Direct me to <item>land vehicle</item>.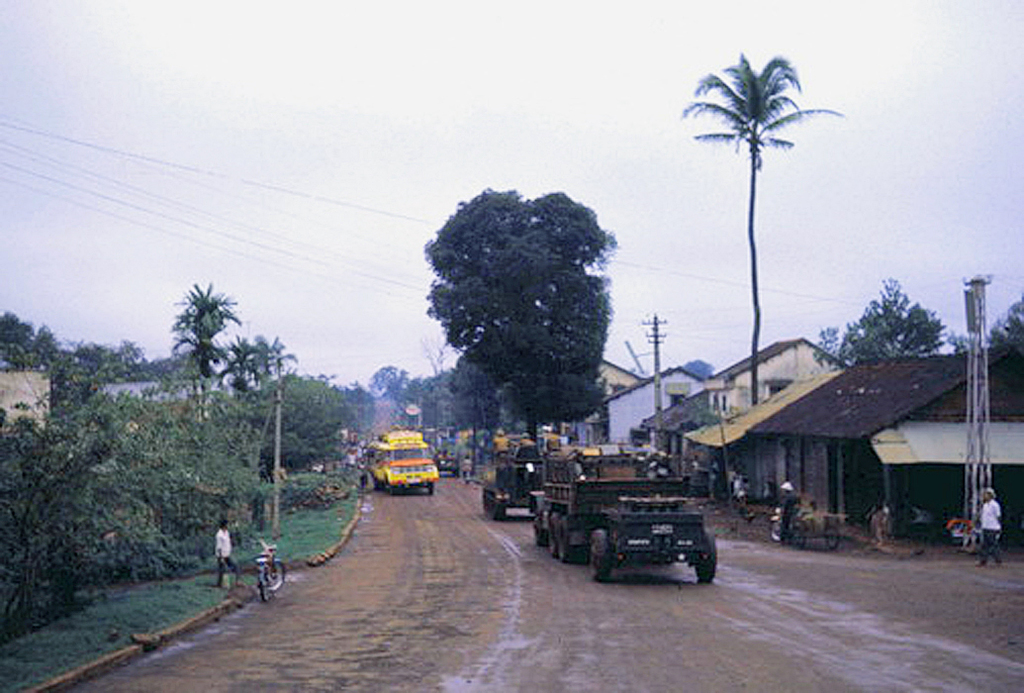
Direction: x1=526, y1=451, x2=719, y2=583.
